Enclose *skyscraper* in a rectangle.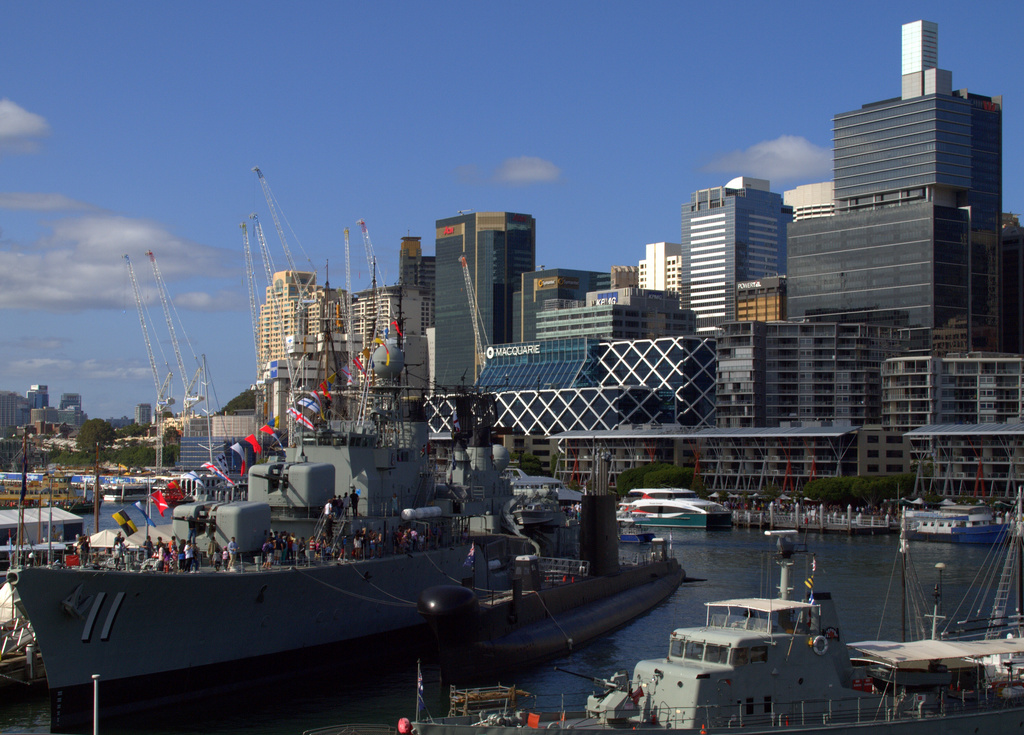
(x1=61, y1=395, x2=91, y2=419).
